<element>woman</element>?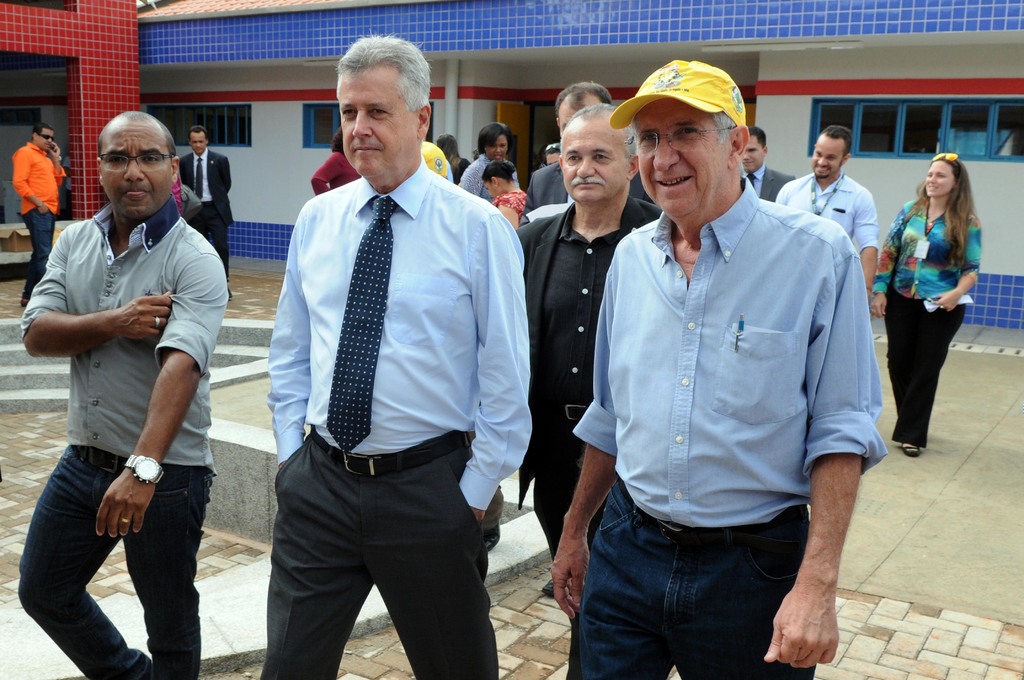
Rect(895, 140, 994, 452)
